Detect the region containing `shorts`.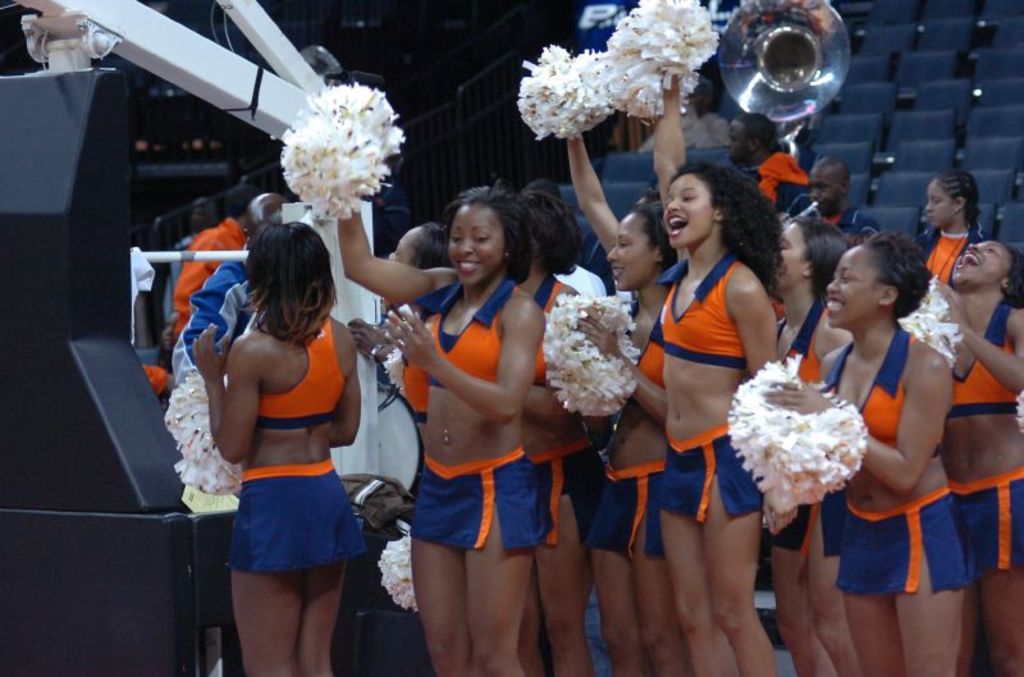
604:461:664:562.
